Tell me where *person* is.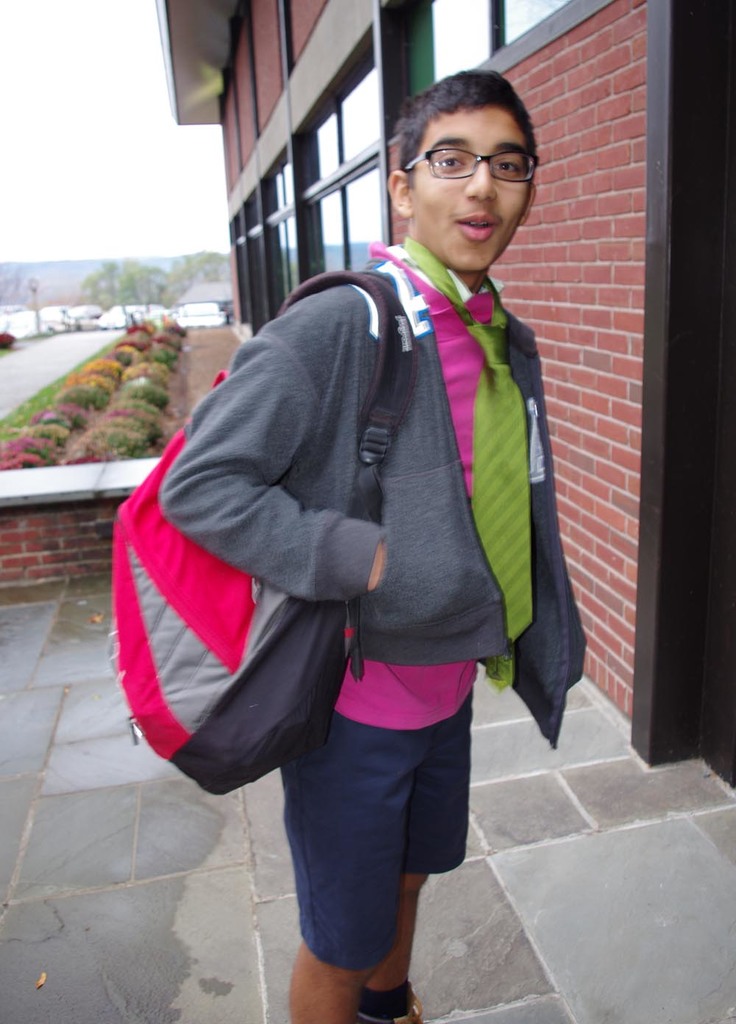
*person* is at bbox=[133, 99, 587, 978].
